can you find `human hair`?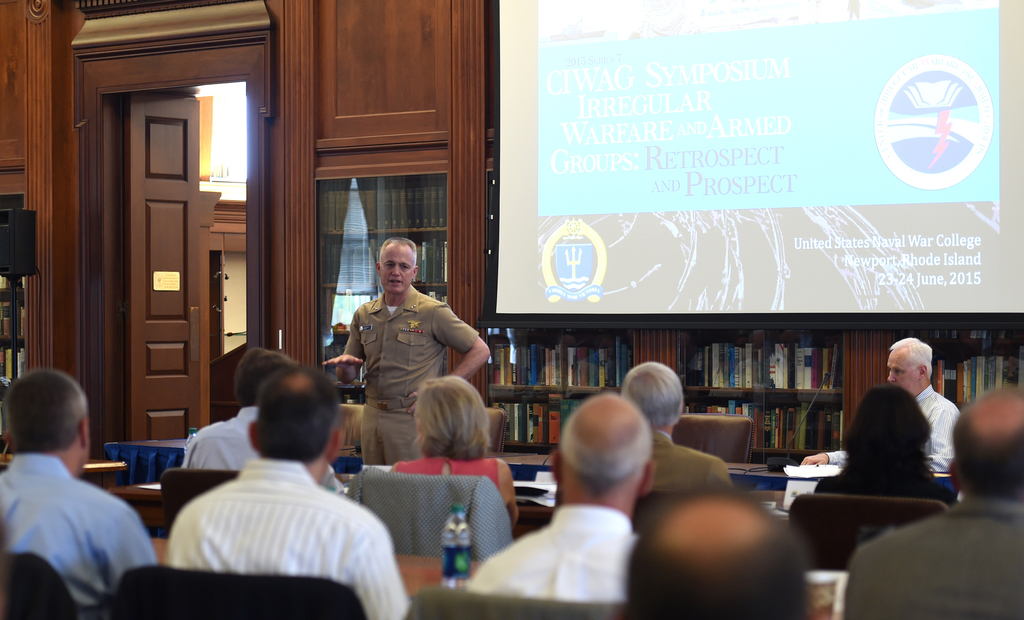
Yes, bounding box: 396,379,486,477.
